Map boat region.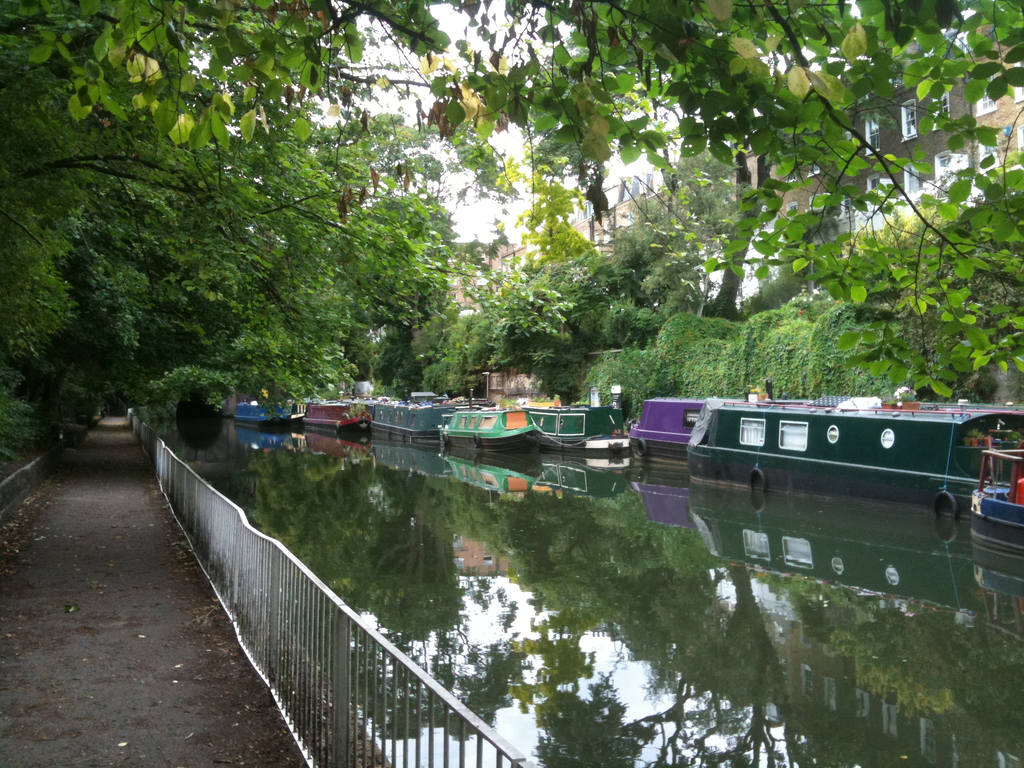
Mapped to <bbox>968, 447, 1023, 534</bbox>.
